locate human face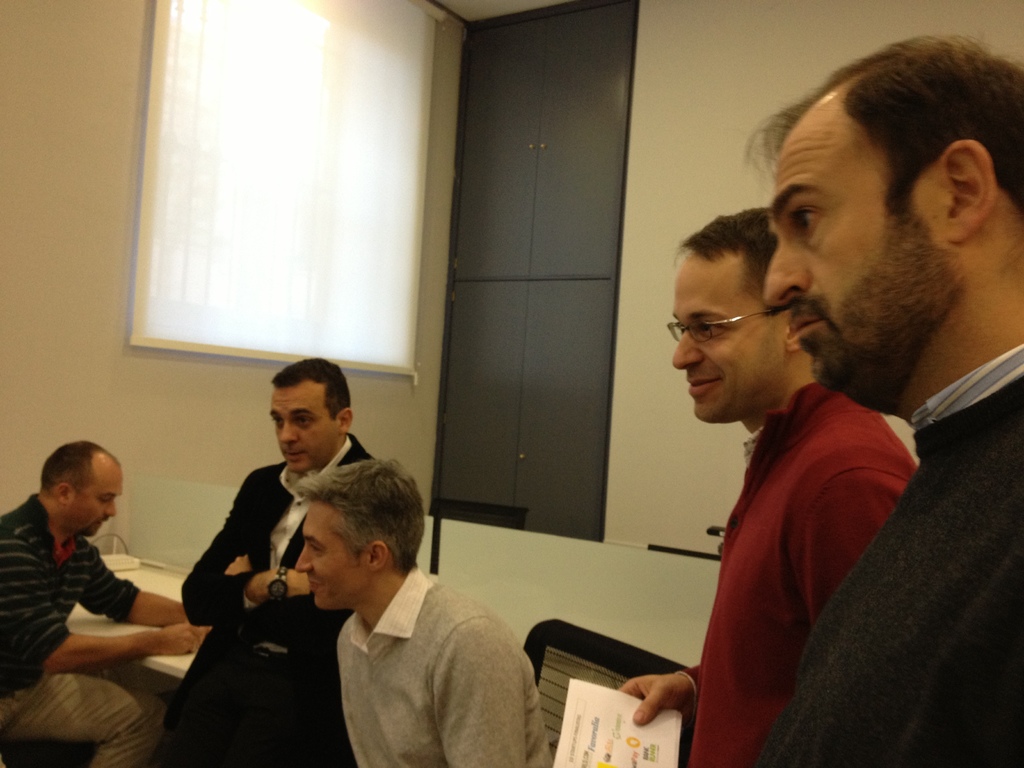
Rect(71, 458, 127, 540)
